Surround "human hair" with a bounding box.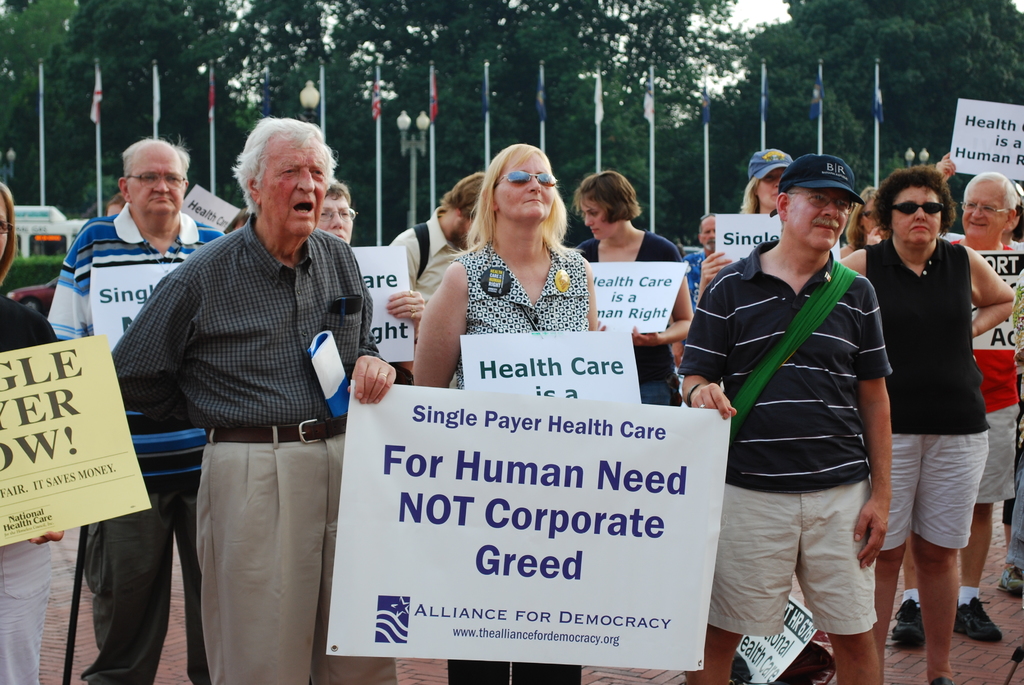
{"left": 961, "top": 171, "right": 1020, "bottom": 221}.
